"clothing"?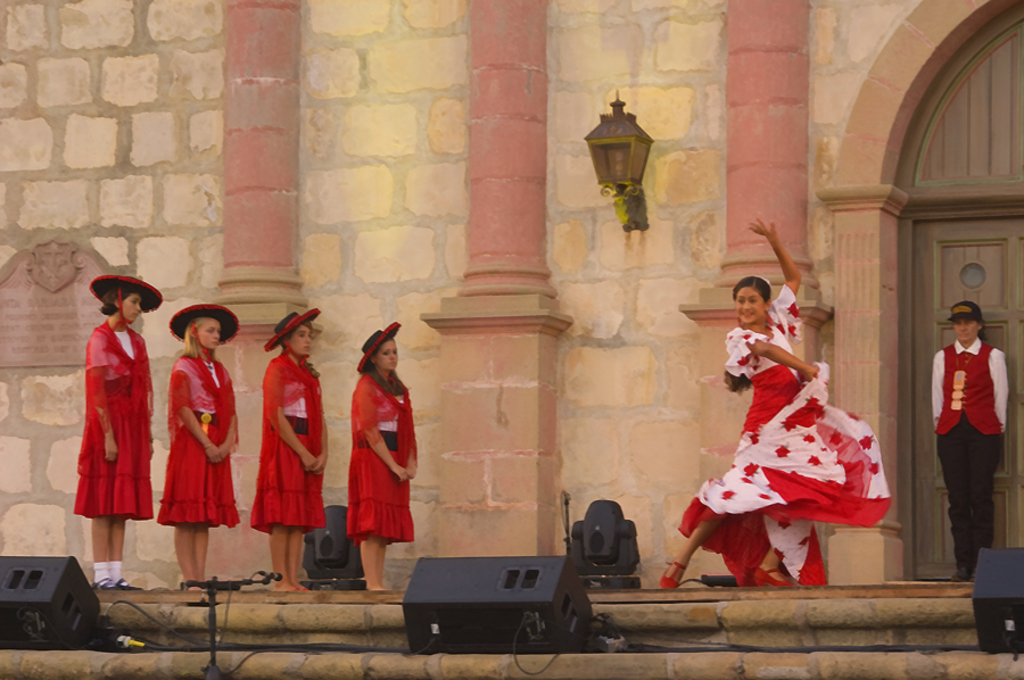
box(68, 301, 150, 538)
